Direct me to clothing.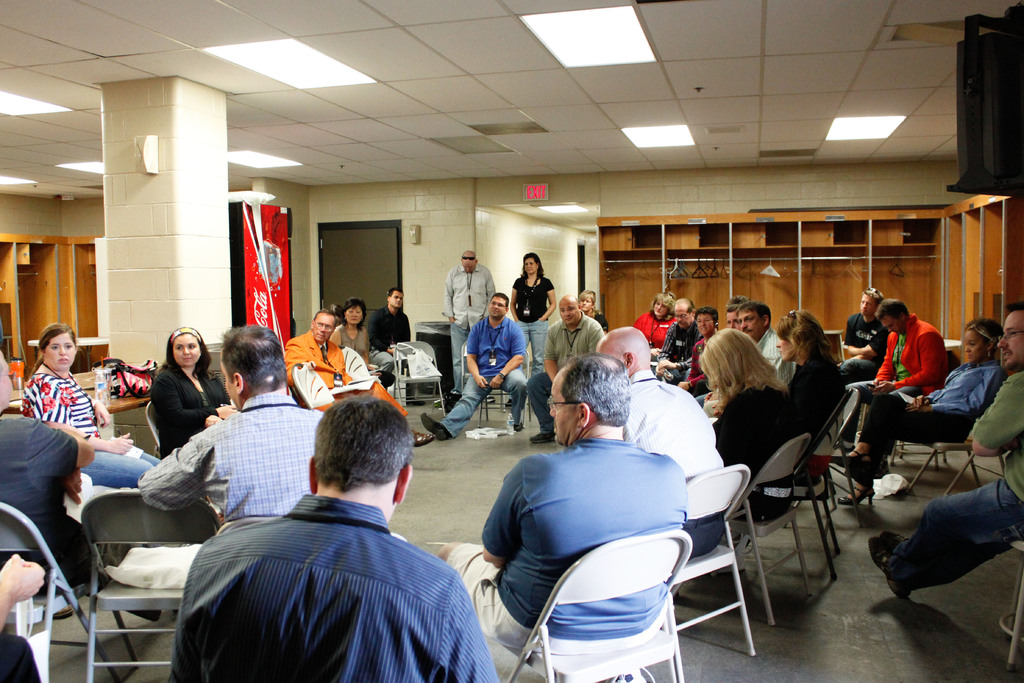
Direction: box=[621, 361, 732, 556].
